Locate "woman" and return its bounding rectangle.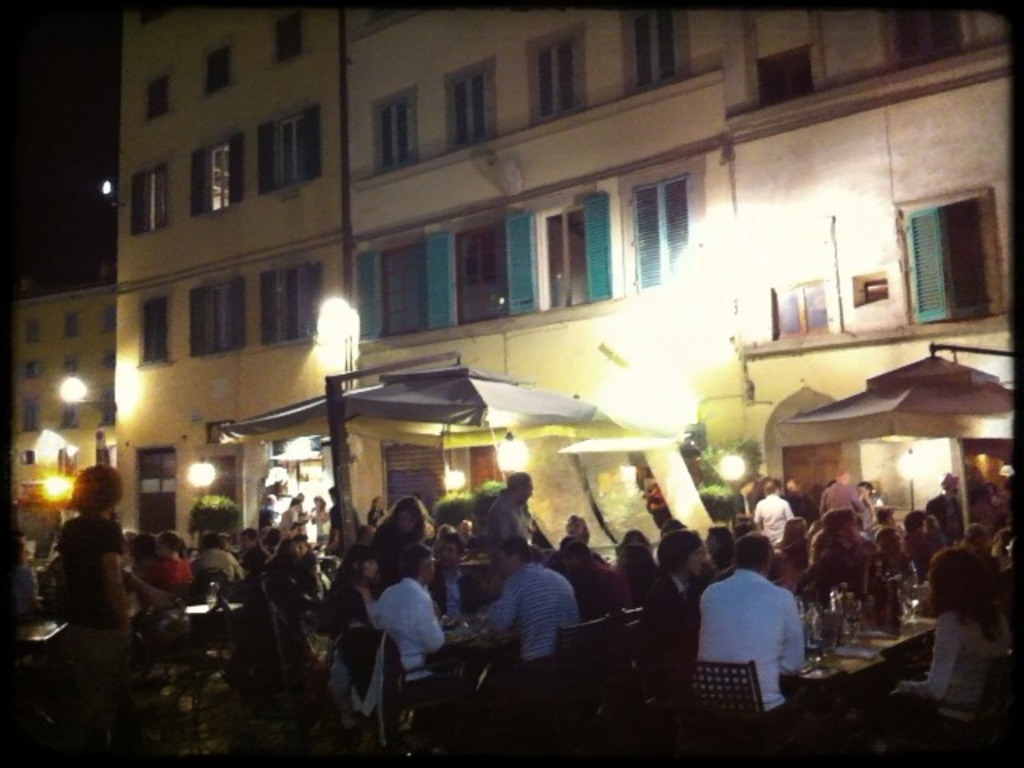
317,544,378,622.
